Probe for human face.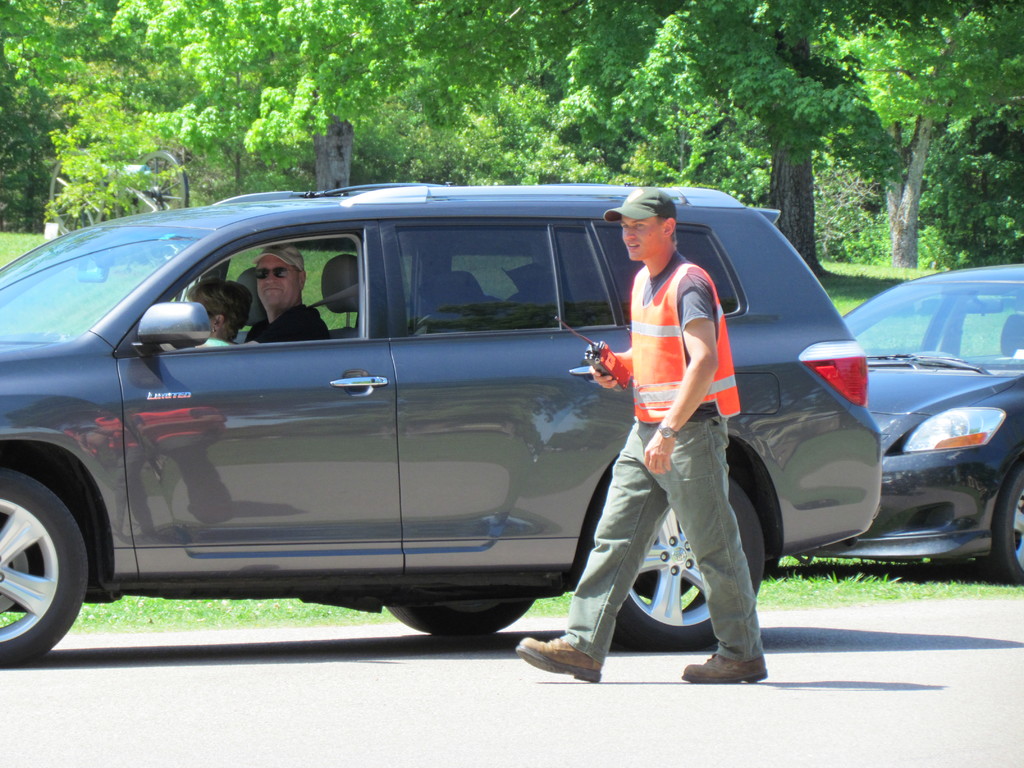
Probe result: 621 216 668 261.
